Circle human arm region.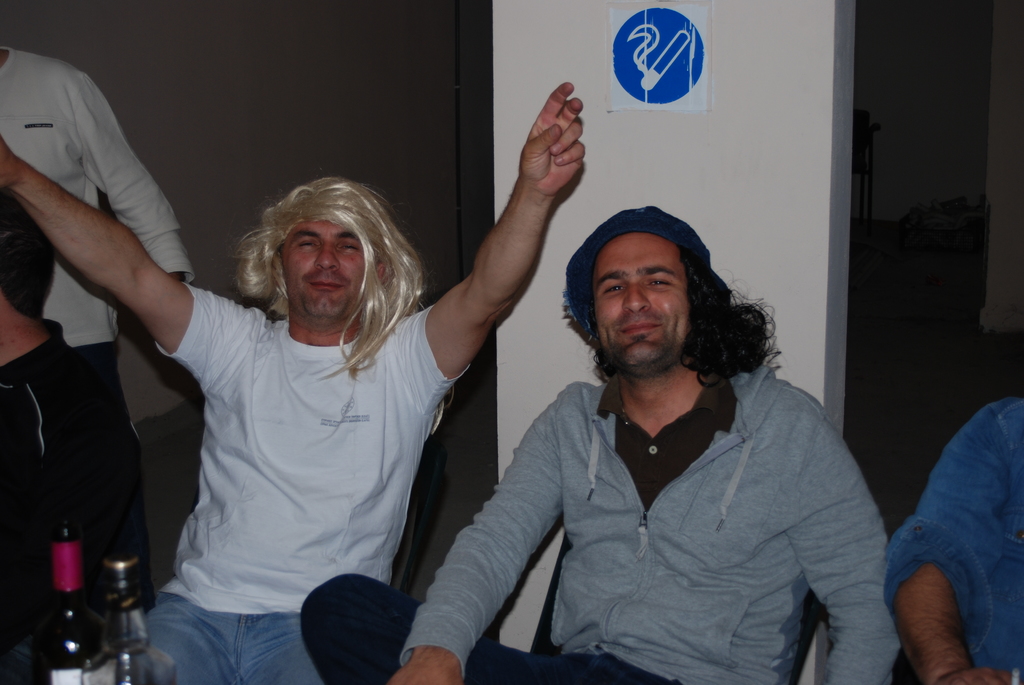
Region: select_region(71, 74, 190, 281).
